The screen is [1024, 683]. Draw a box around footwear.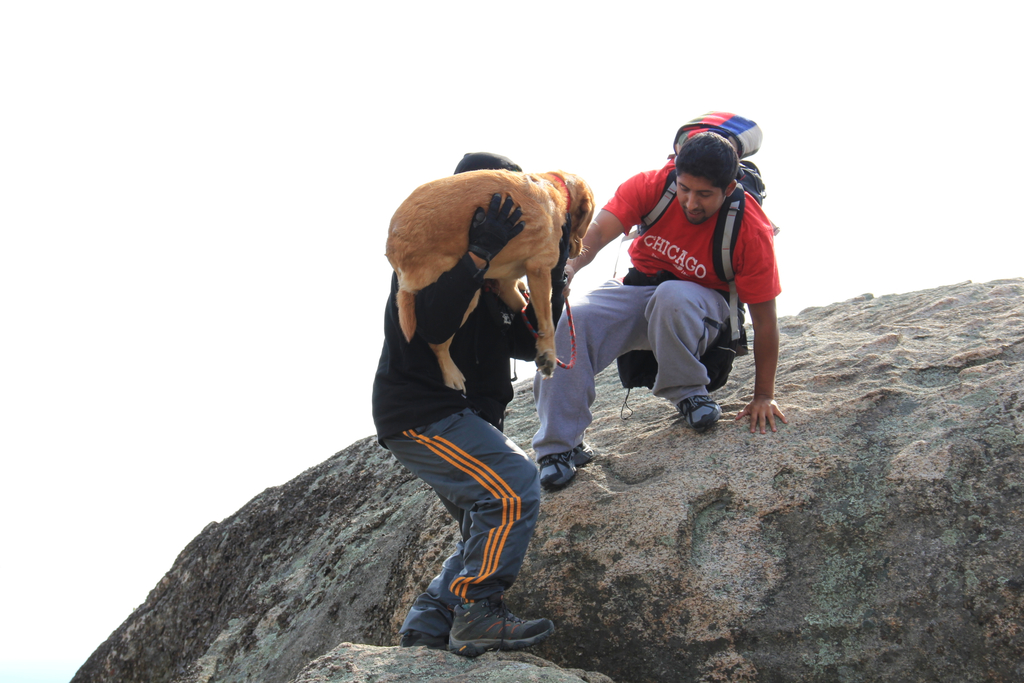
bbox=(540, 437, 594, 490).
